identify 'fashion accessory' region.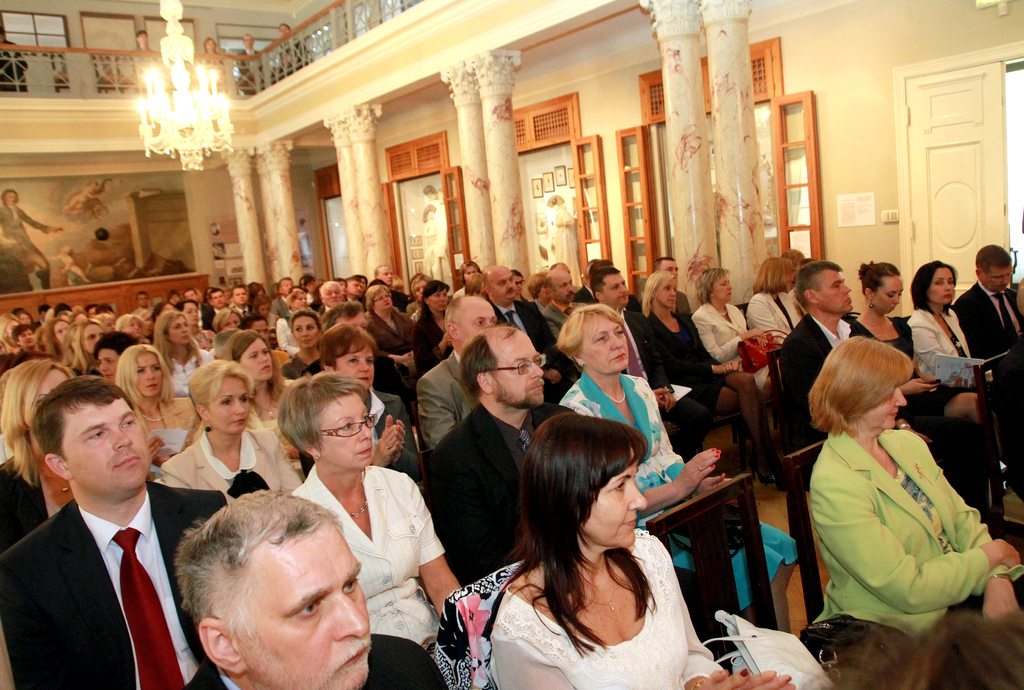
Region: select_region(588, 575, 619, 609).
